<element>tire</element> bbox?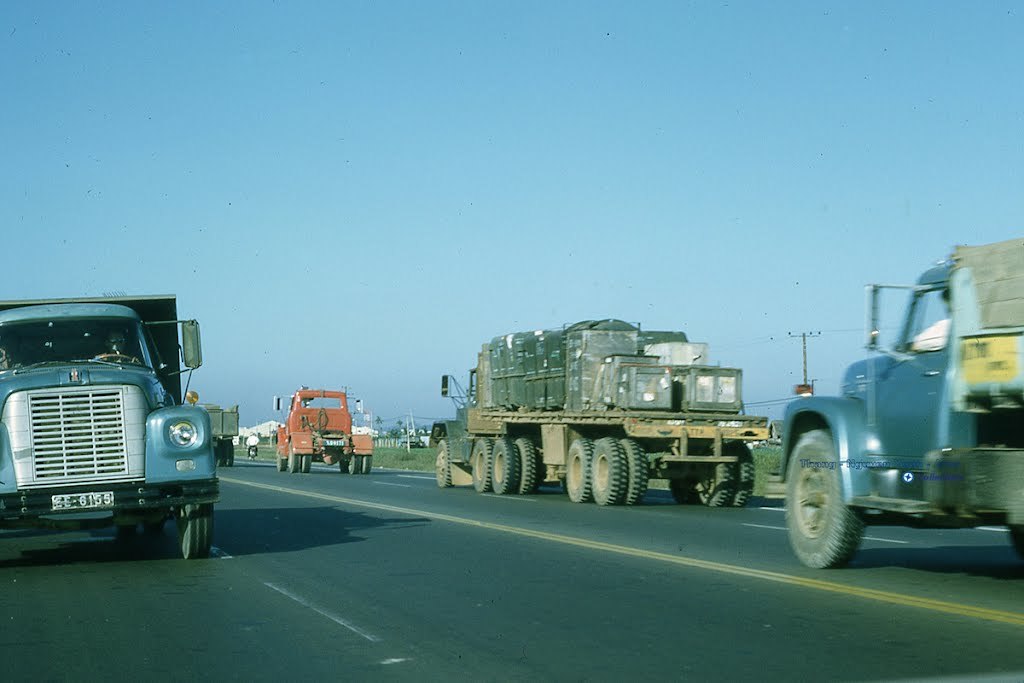
628/436/648/510
